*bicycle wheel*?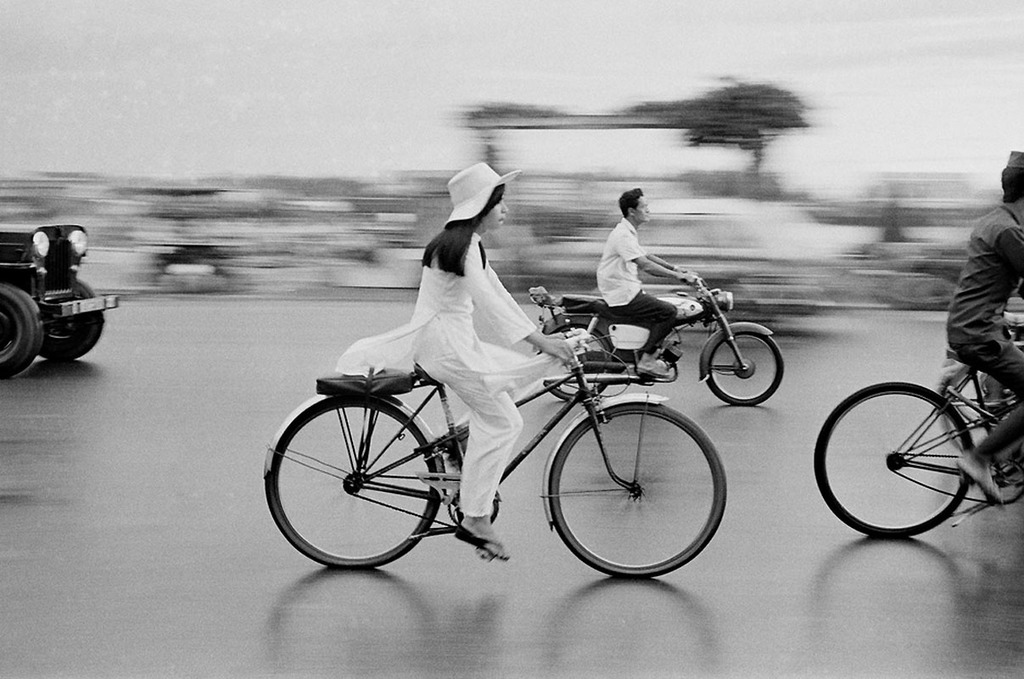
[left=546, top=397, right=728, bottom=580]
